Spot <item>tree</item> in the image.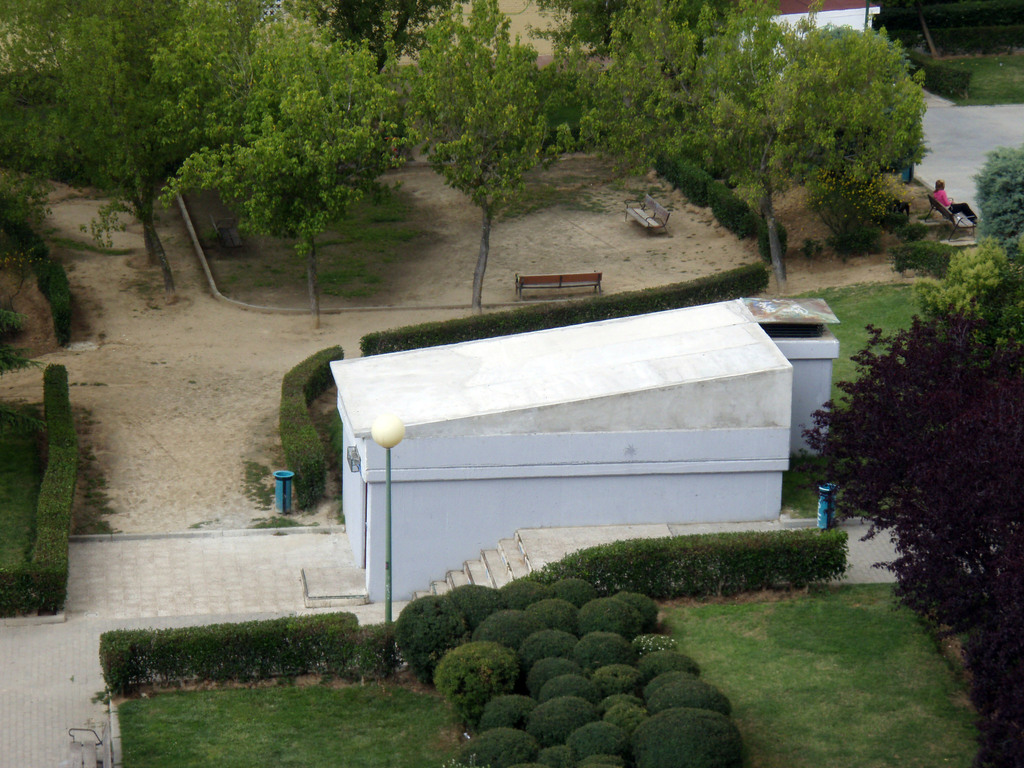
<item>tree</item> found at box(775, 291, 1023, 767).
